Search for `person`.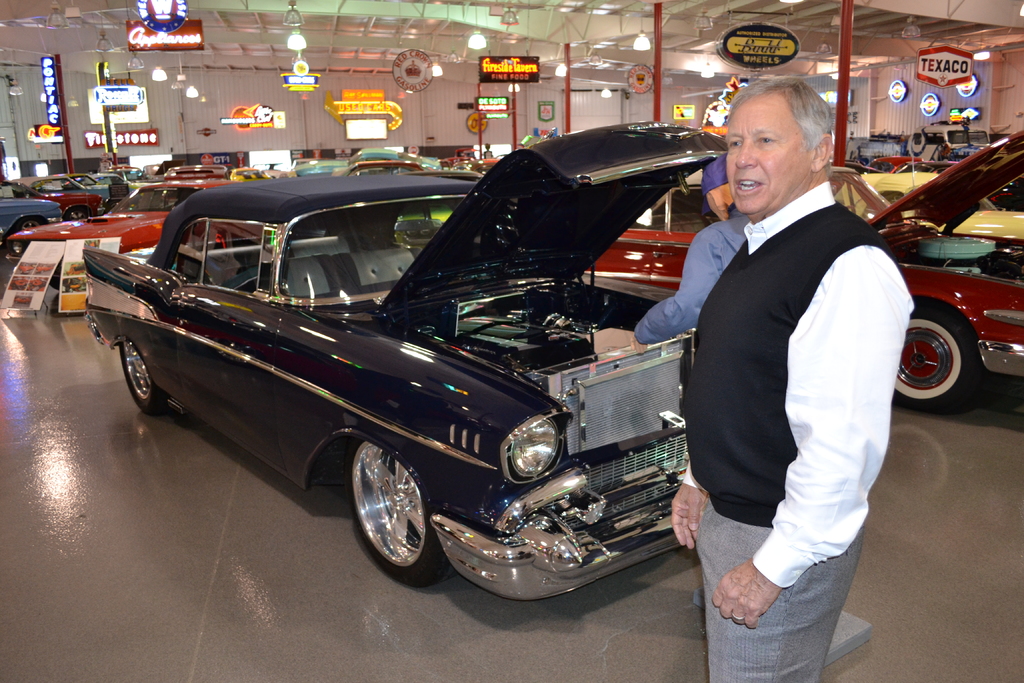
Found at box(669, 76, 920, 682).
